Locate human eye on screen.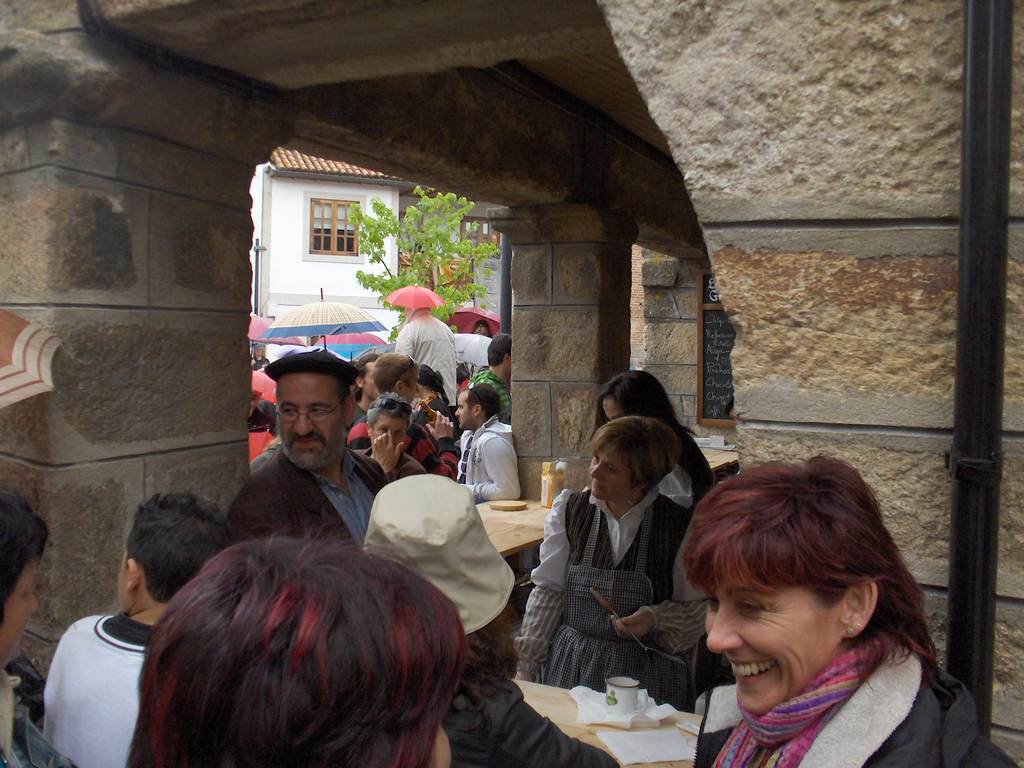
On screen at box(308, 405, 326, 419).
